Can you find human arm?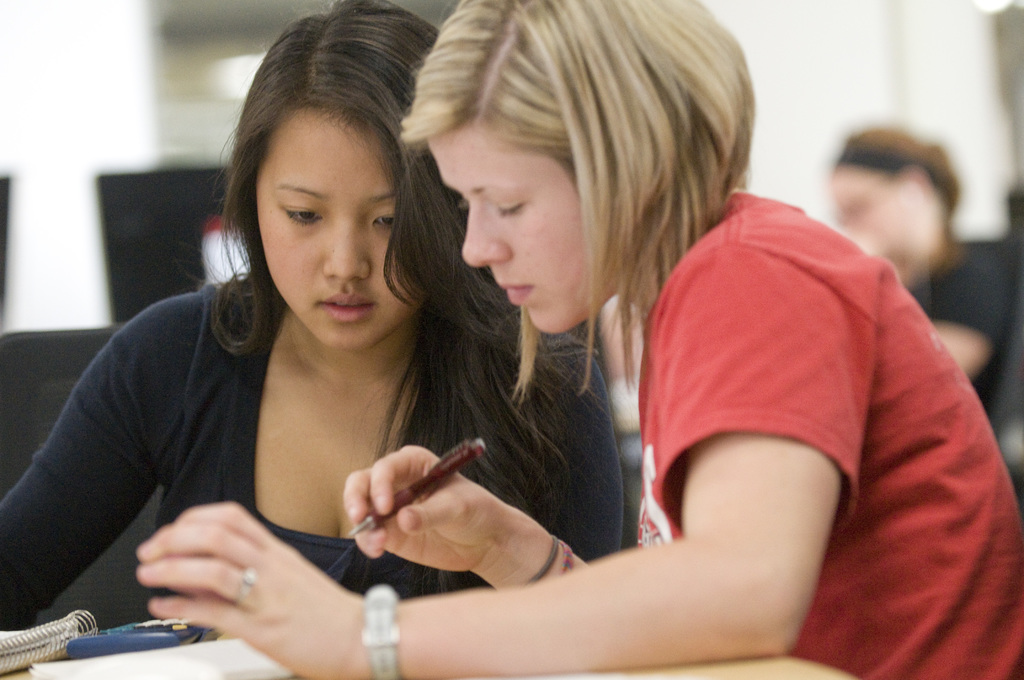
Yes, bounding box: pyautogui.locateOnScreen(355, 344, 646, 580).
